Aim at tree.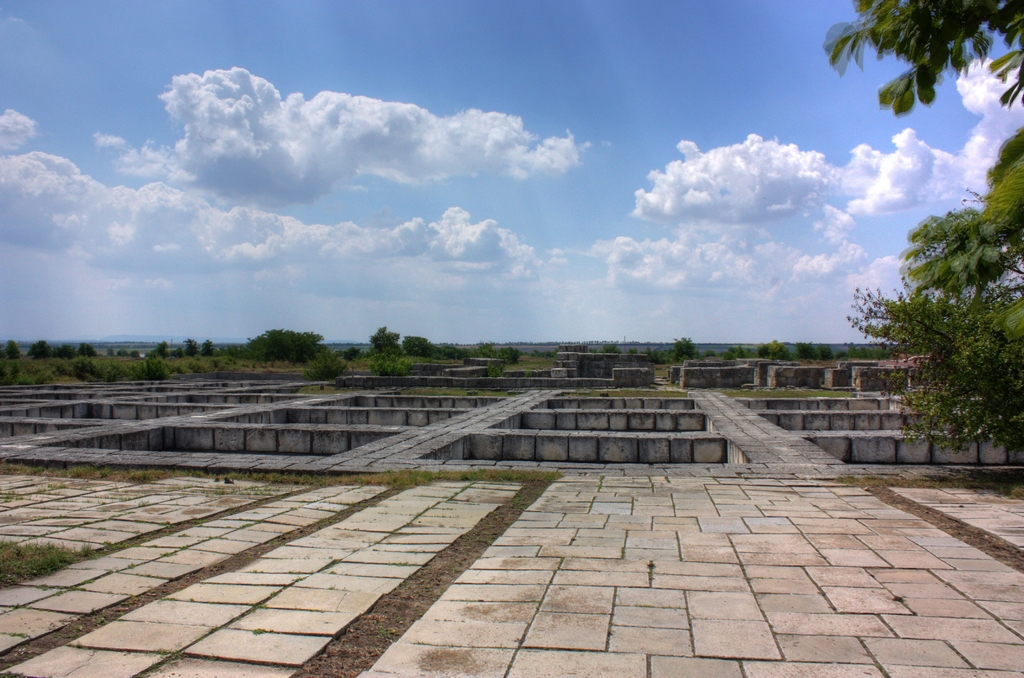
Aimed at x1=178 y1=340 x2=200 y2=359.
